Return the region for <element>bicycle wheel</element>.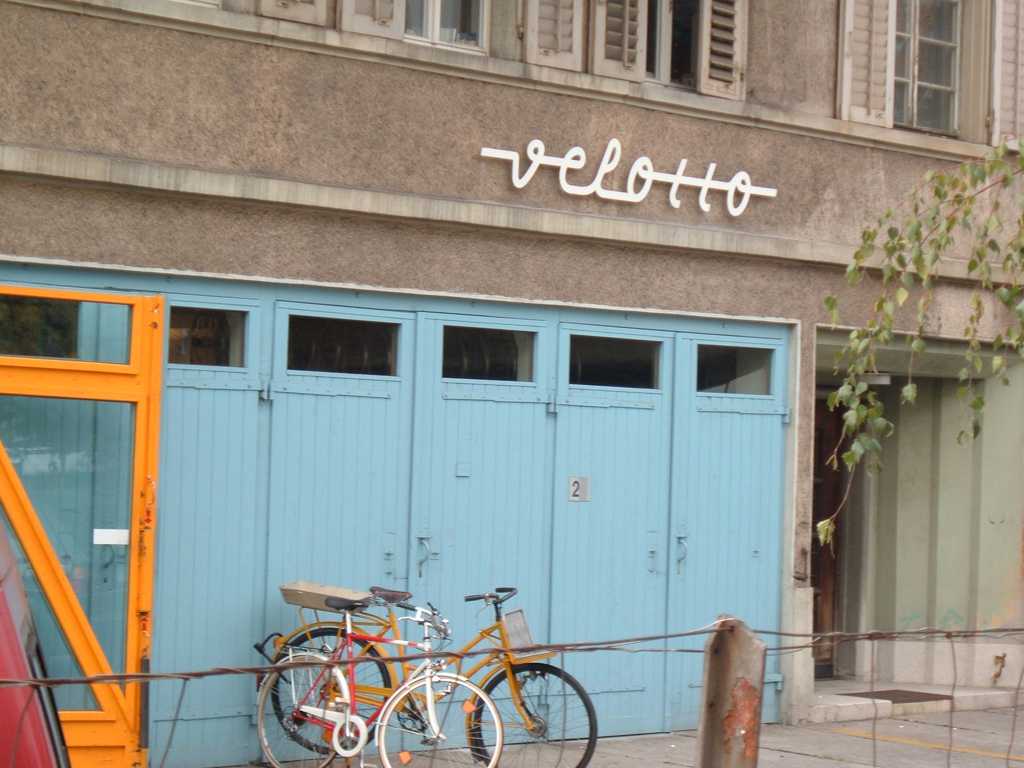
region(472, 661, 599, 767).
